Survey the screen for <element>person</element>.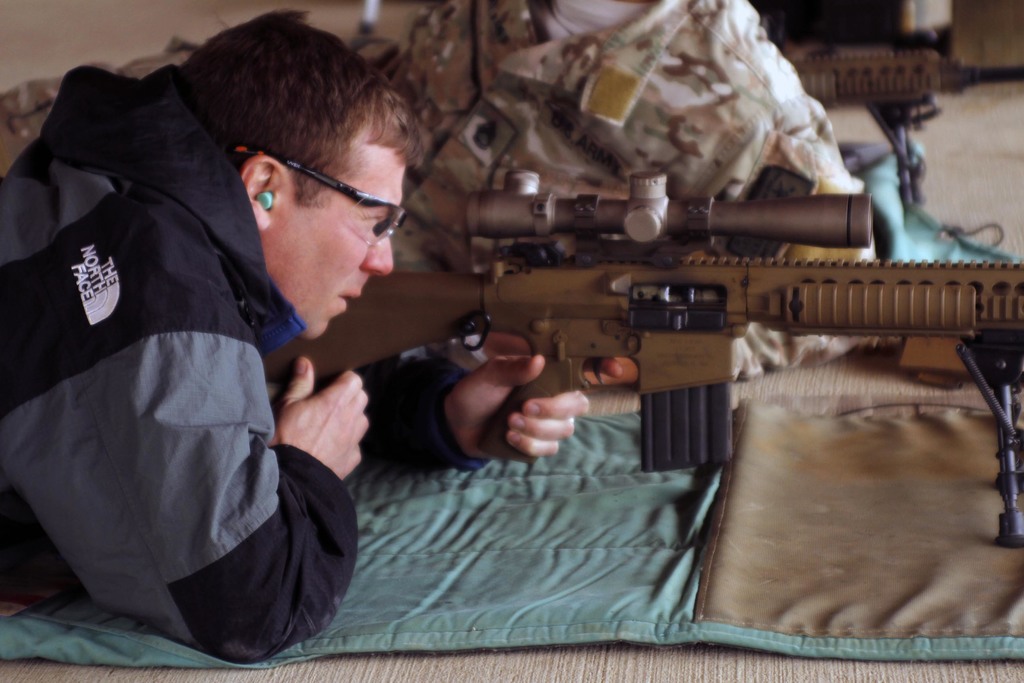
Survey found: BBox(62, 29, 632, 651).
